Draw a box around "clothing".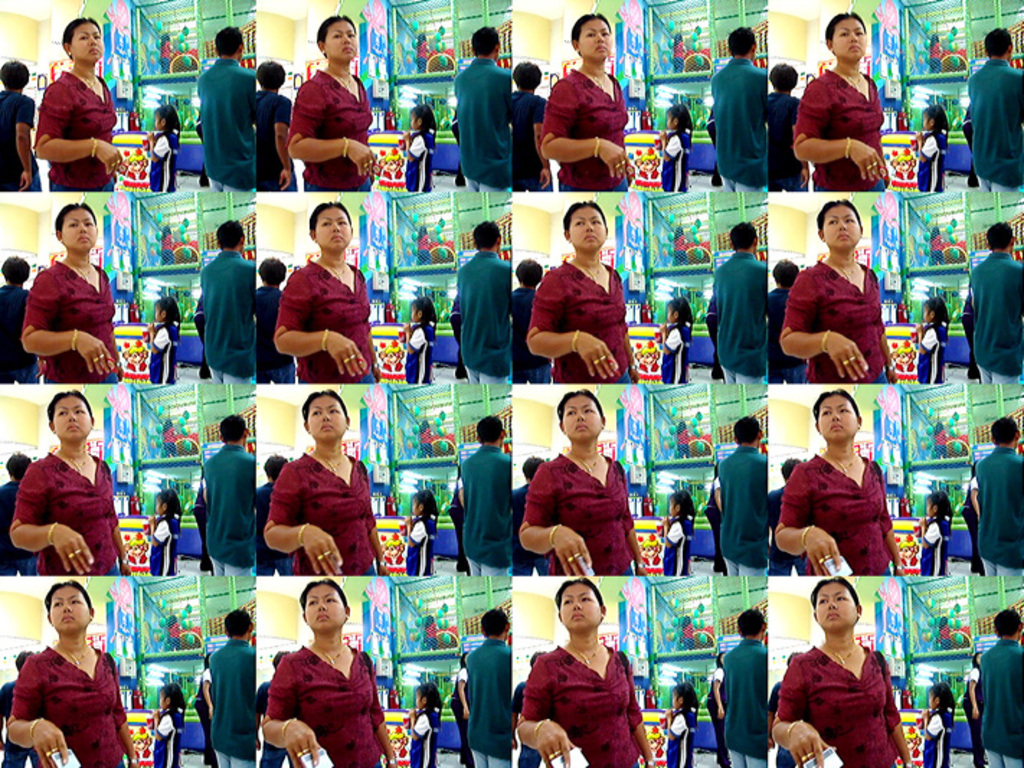
Rect(451, 105, 467, 186).
